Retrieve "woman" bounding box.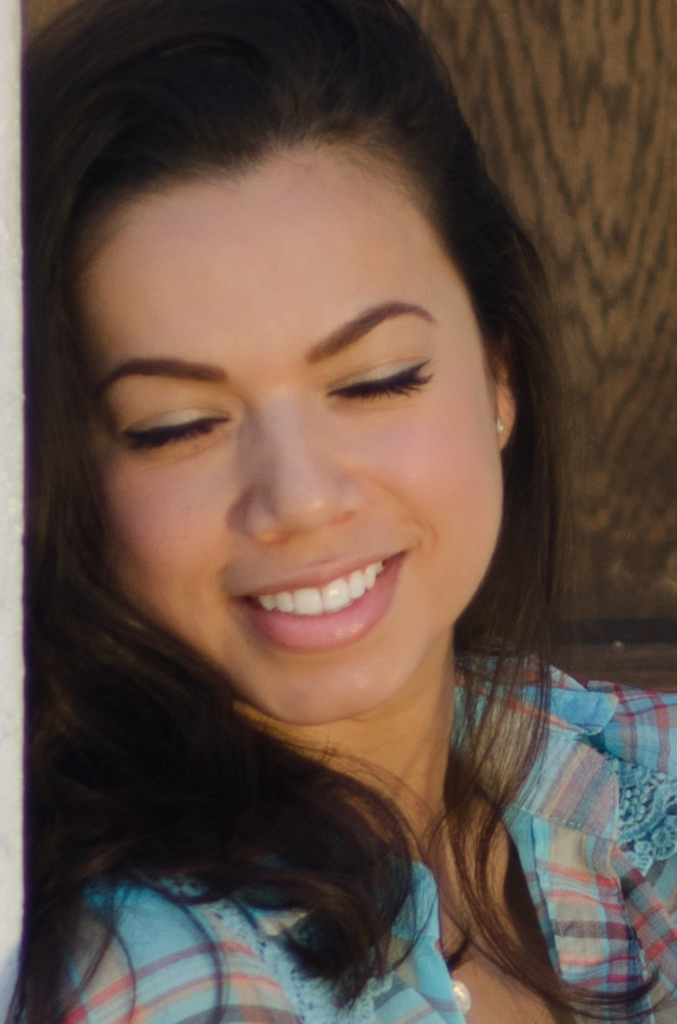
Bounding box: 15, 43, 648, 1023.
